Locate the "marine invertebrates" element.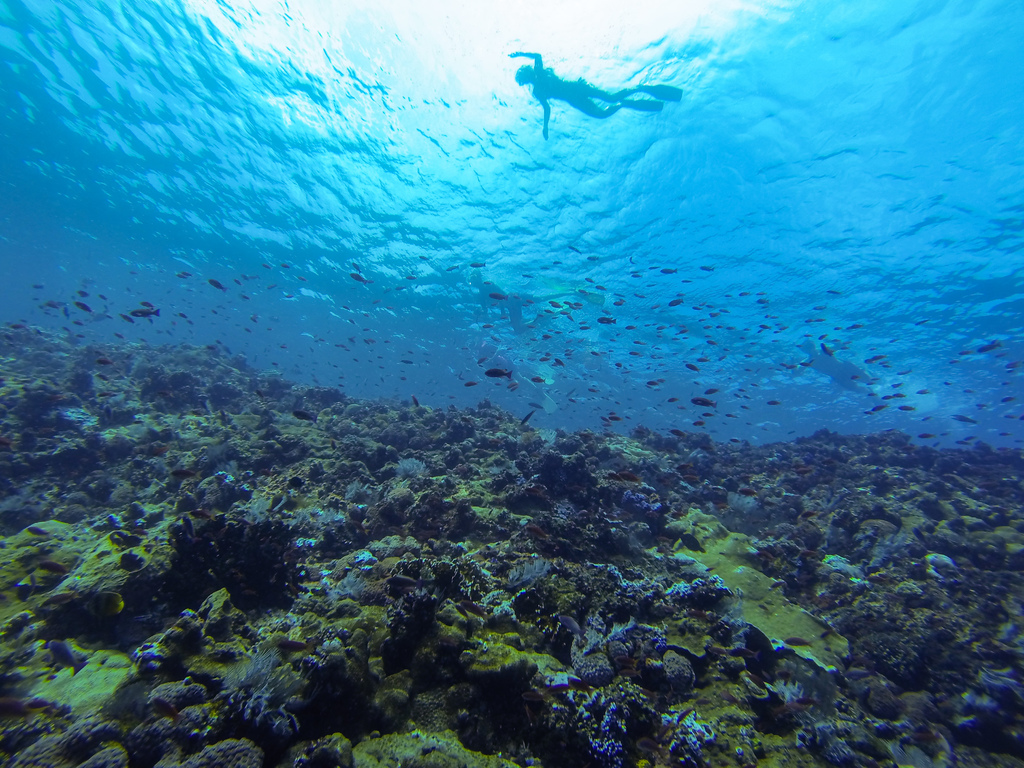
Element bbox: (left=134, top=511, right=332, bottom=627).
